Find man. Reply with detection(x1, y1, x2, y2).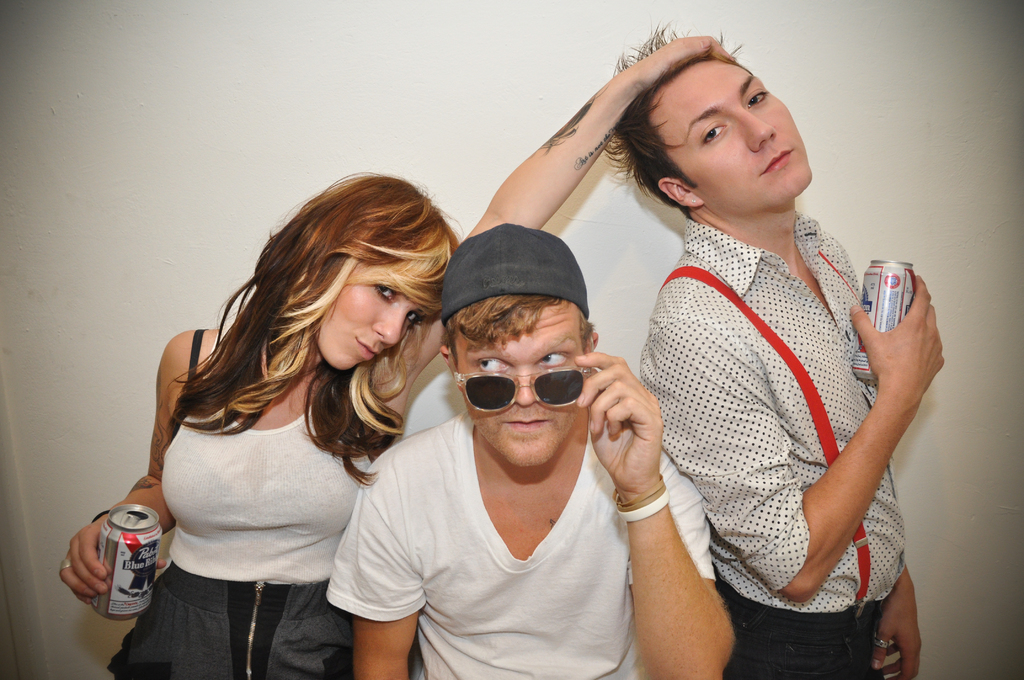
detection(327, 228, 701, 674).
